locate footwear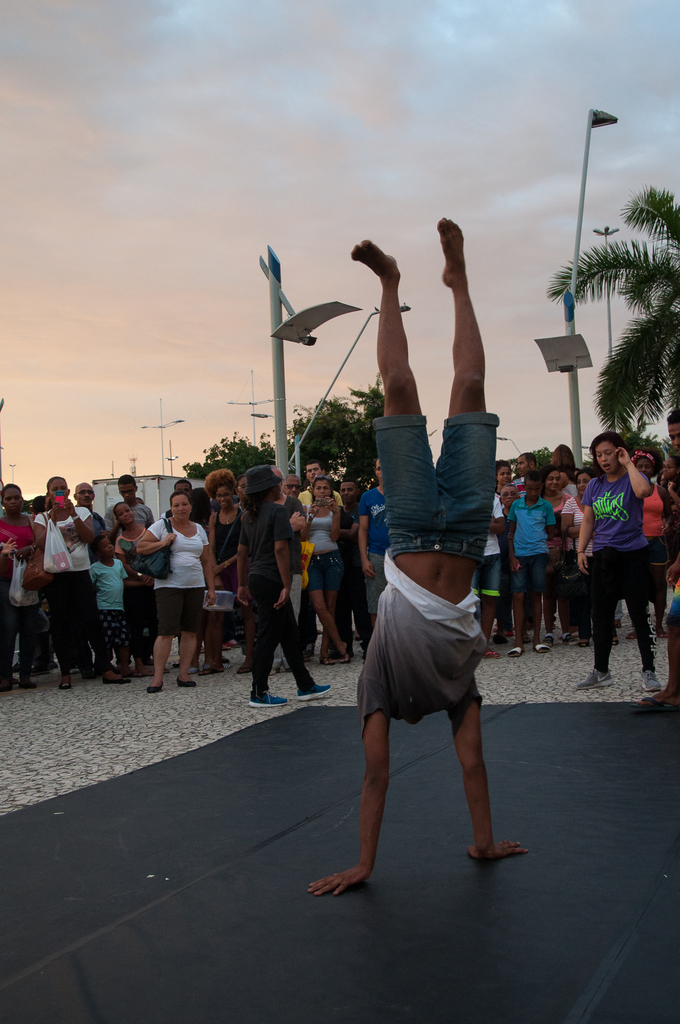
bbox(221, 642, 238, 651)
